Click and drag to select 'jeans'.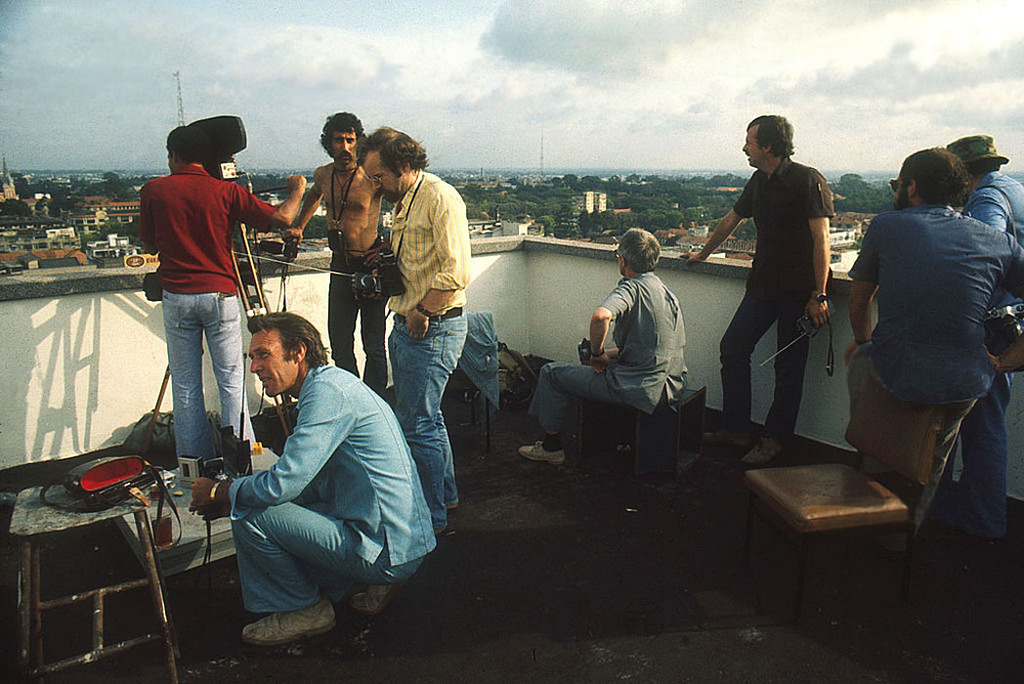
Selection: box=[362, 302, 464, 527].
